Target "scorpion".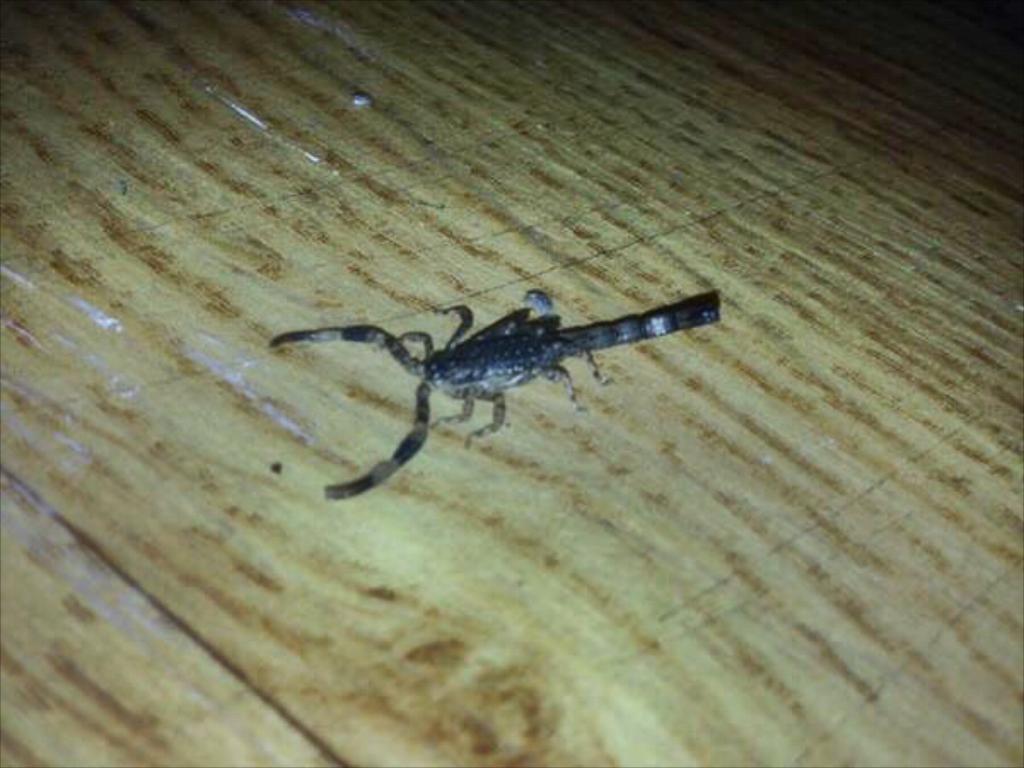
Target region: bbox=[270, 290, 725, 505].
